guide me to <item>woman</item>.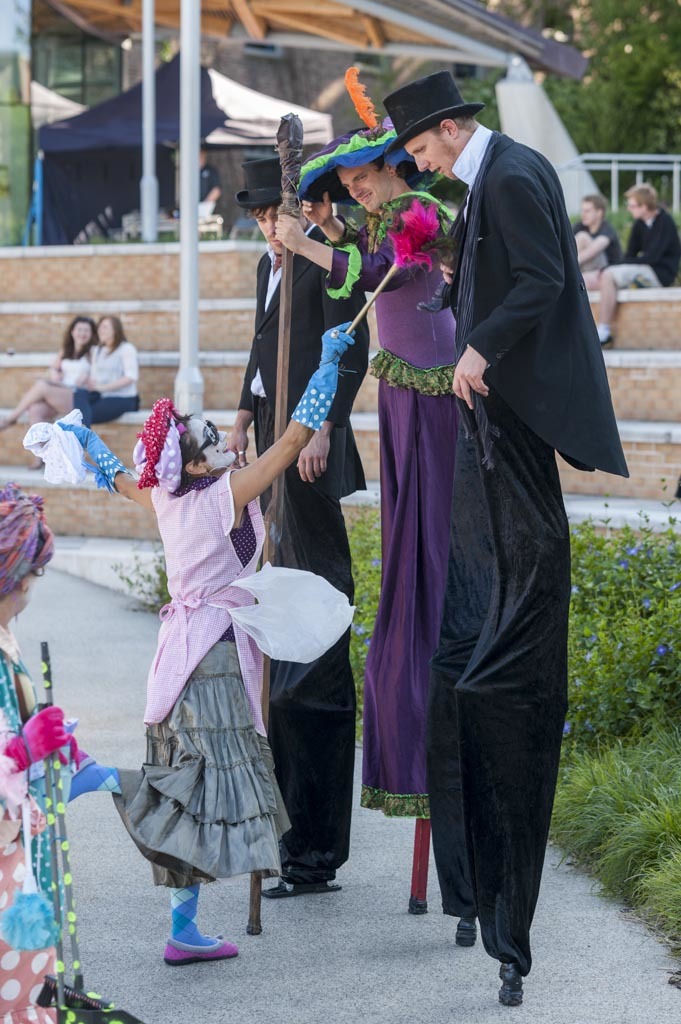
Guidance: <bbox>113, 332, 324, 967</bbox>.
